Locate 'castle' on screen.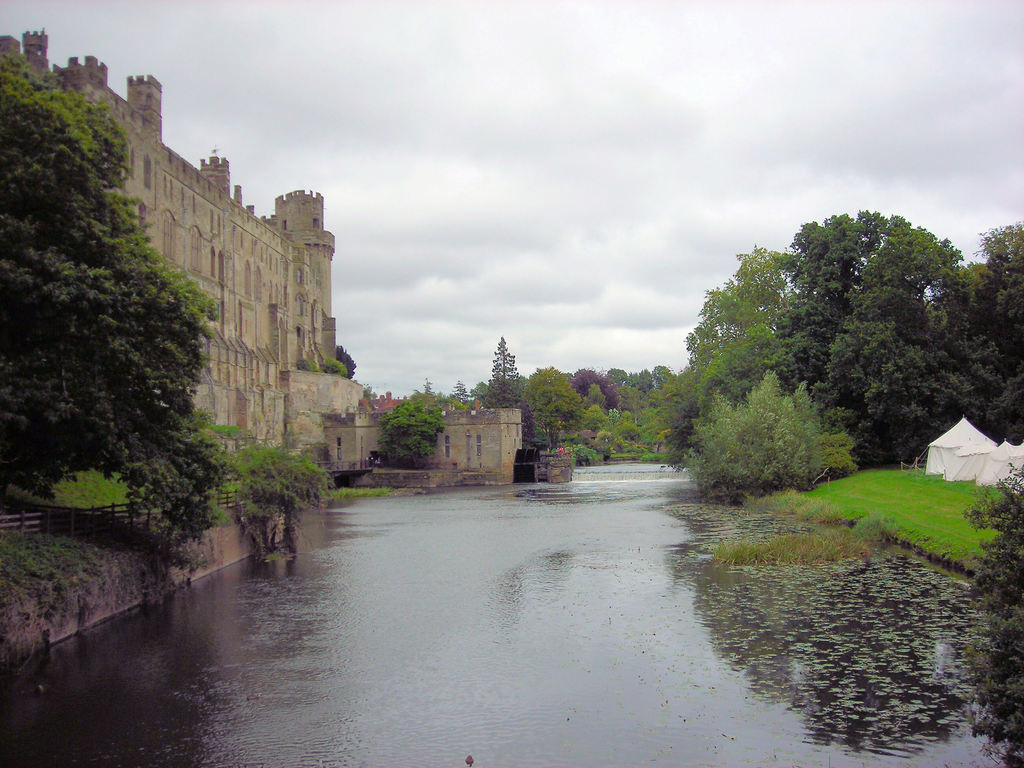
On screen at <region>40, 68, 435, 553</region>.
